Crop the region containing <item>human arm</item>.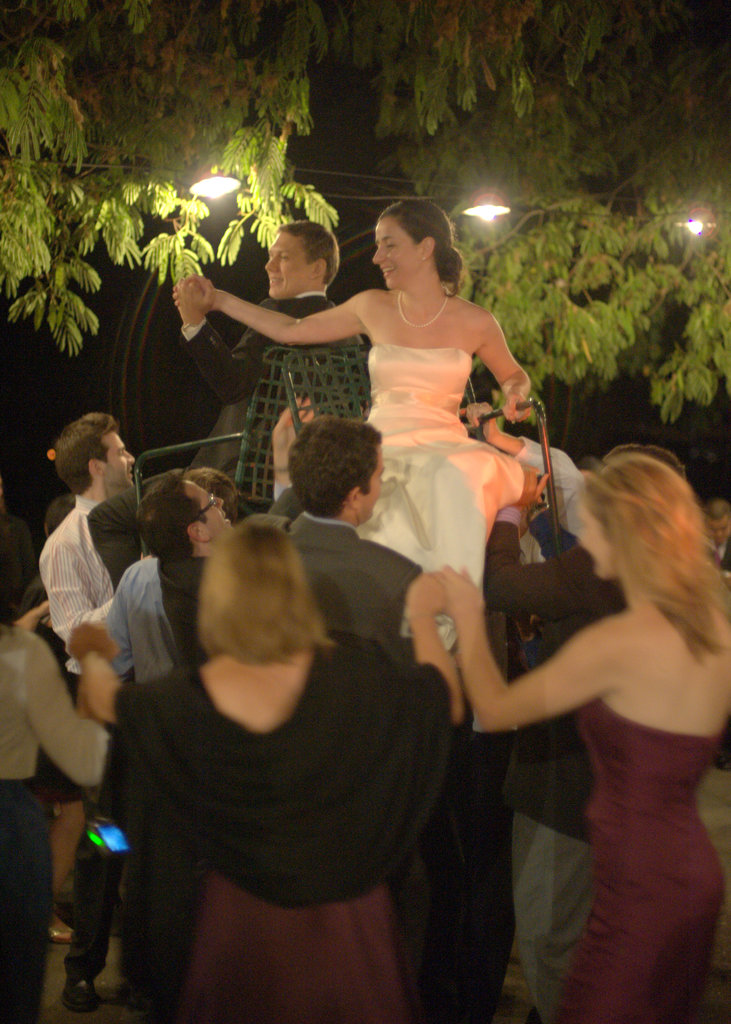
Crop region: box(165, 263, 387, 360).
